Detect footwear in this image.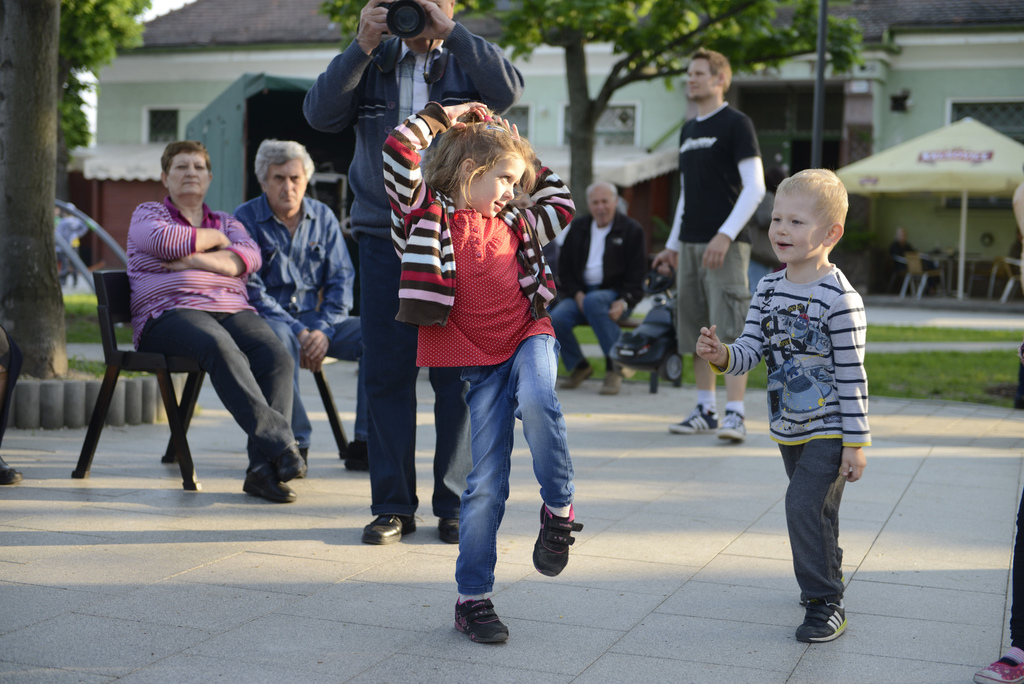
Detection: bbox(596, 365, 629, 396).
